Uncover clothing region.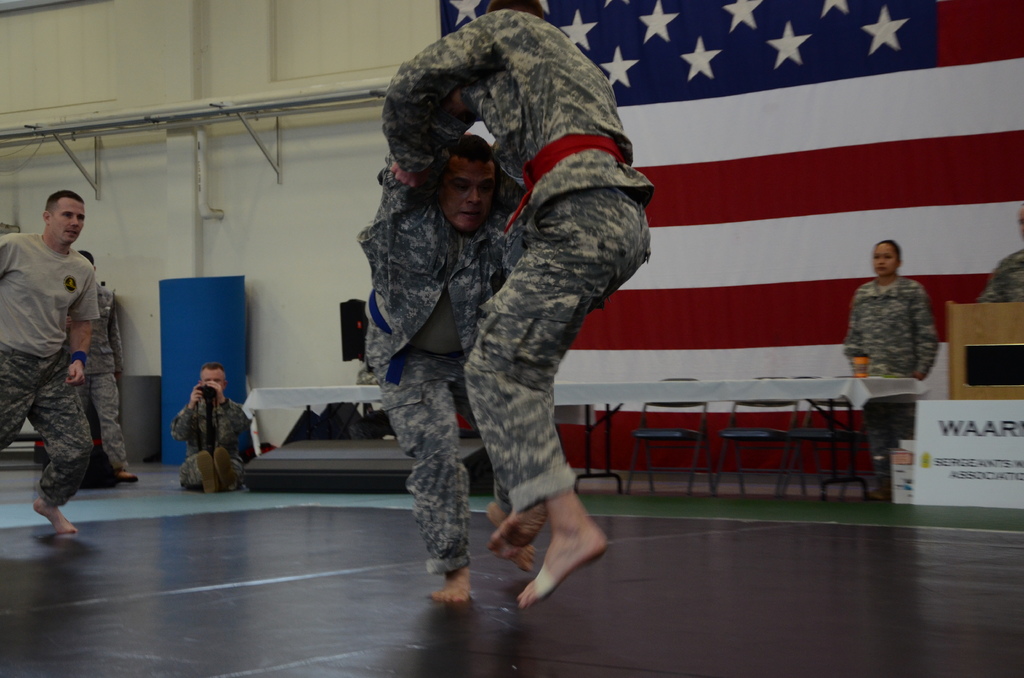
Uncovered: Rect(68, 286, 127, 475).
